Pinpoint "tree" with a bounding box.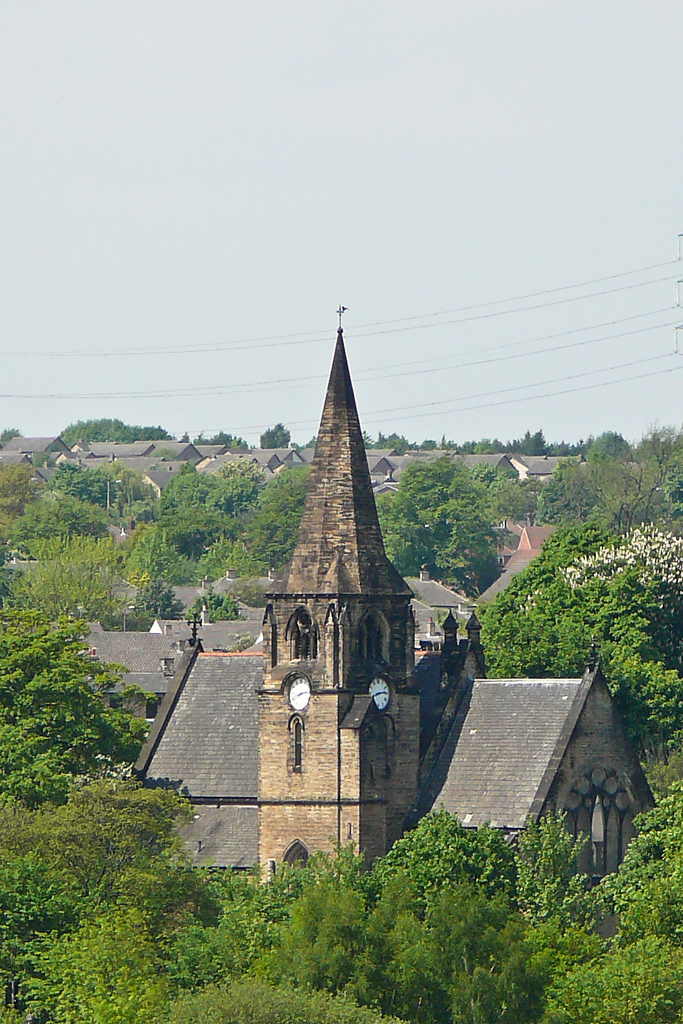
{"left": 61, "top": 418, "right": 103, "bottom": 453}.
